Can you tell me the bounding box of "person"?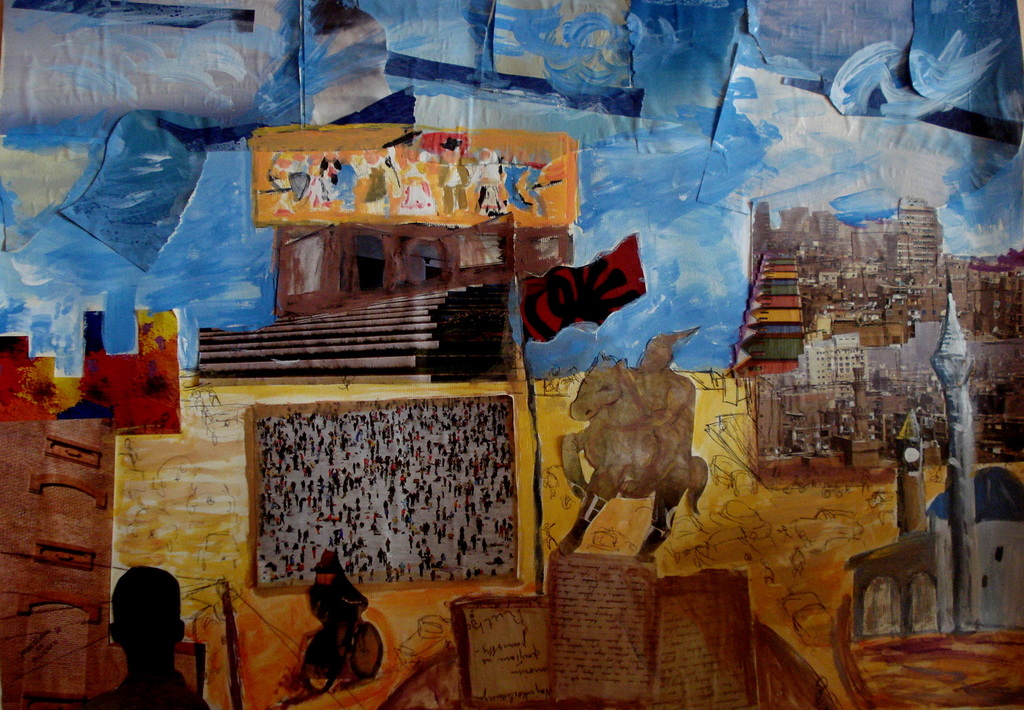
crop(79, 563, 217, 709).
